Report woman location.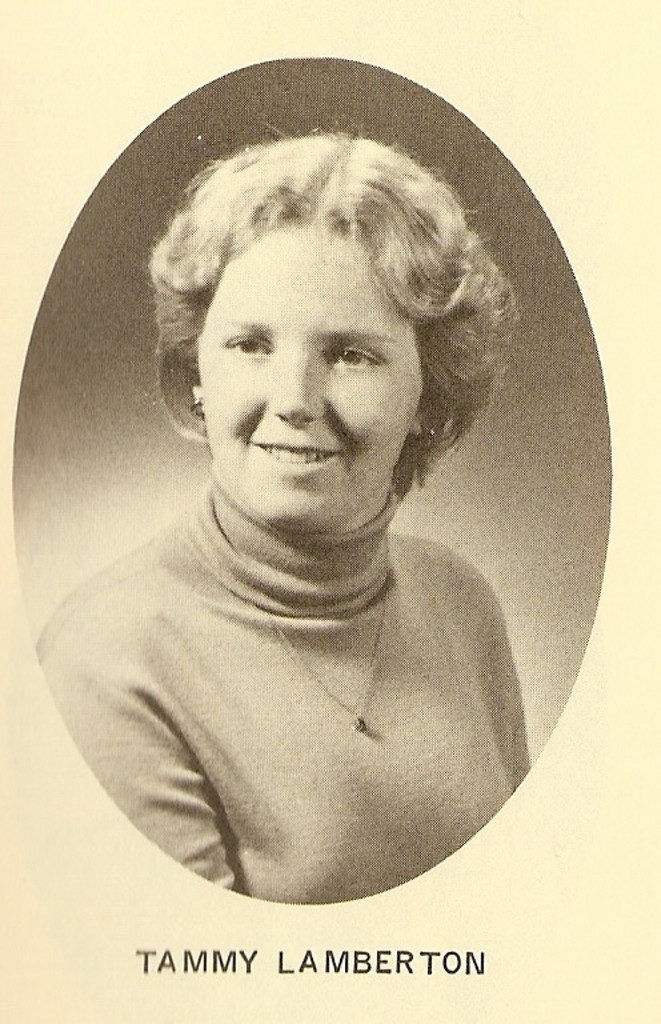
Report: [x1=21, y1=101, x2=596, y2=929].
